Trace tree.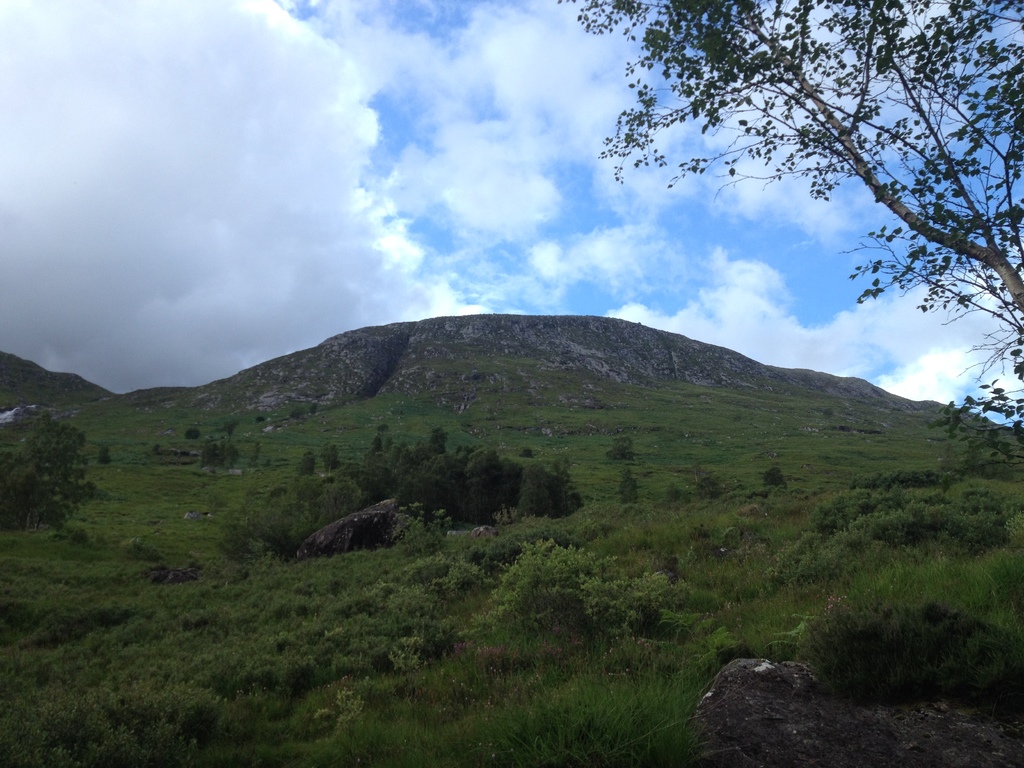
Traced to 620/468/640/506.
